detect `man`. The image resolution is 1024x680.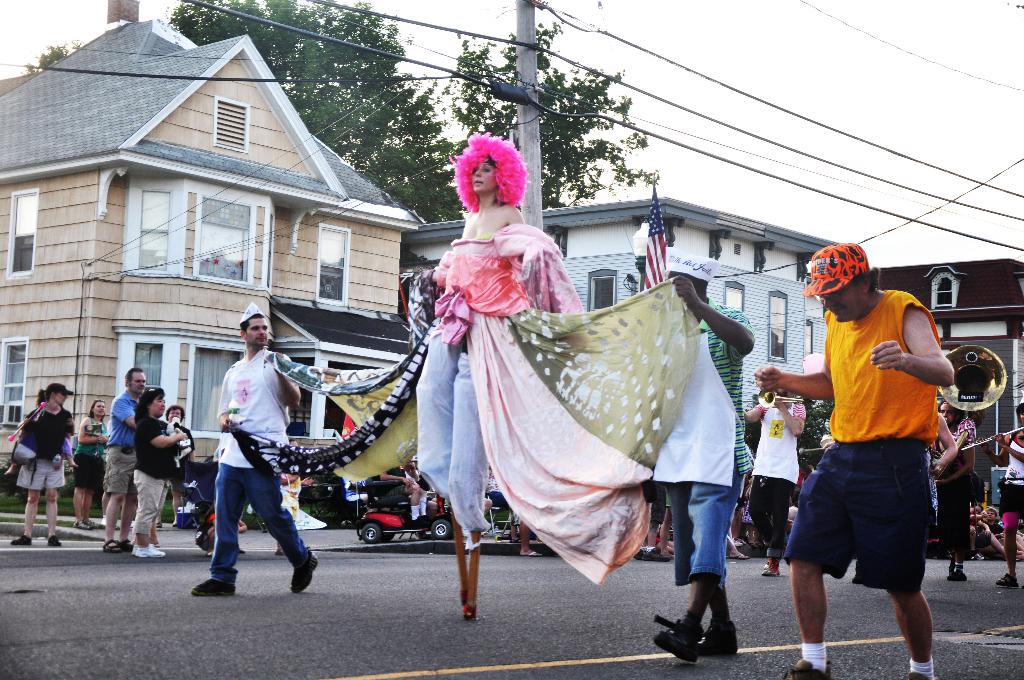
189:302:319:594.
